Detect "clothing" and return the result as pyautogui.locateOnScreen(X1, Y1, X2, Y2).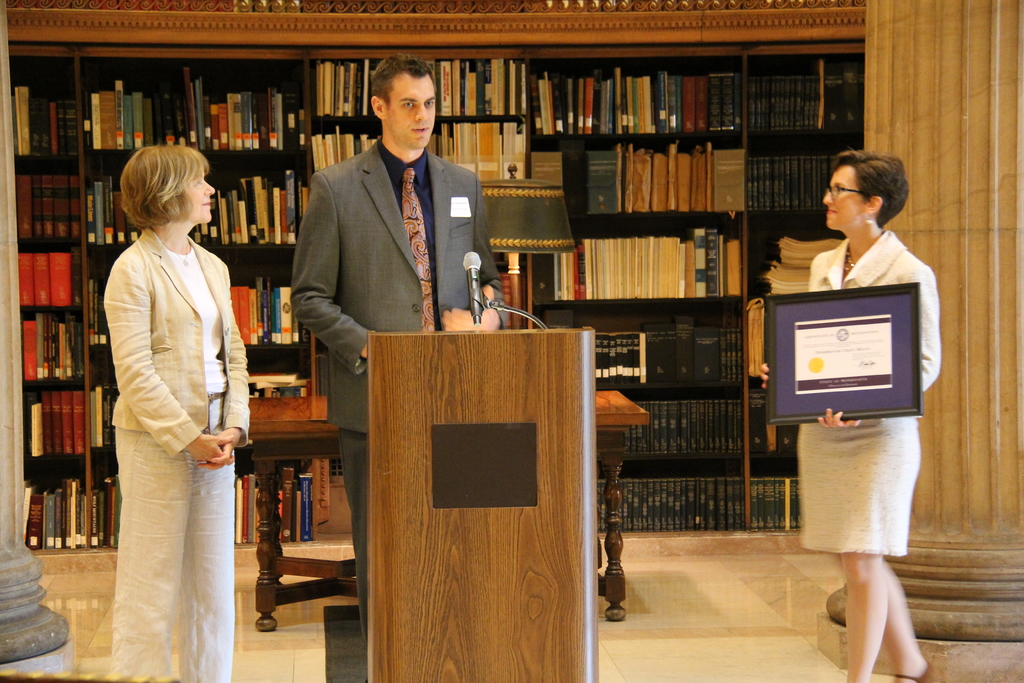
pyautogui.locateOnScreen(796, 233, 939, 557).
